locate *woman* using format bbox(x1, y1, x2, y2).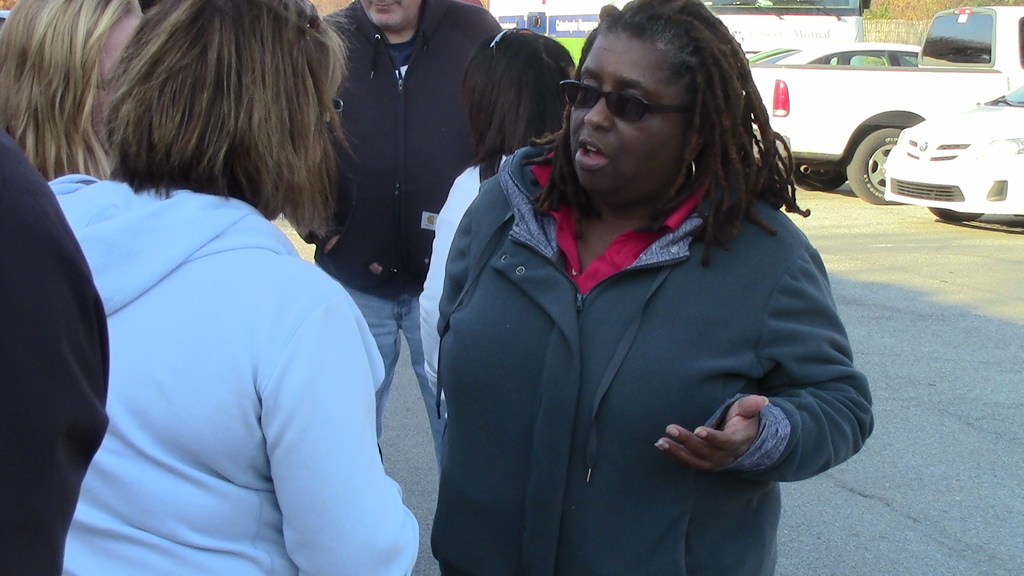
bbox(404, 15, 872, 569).
